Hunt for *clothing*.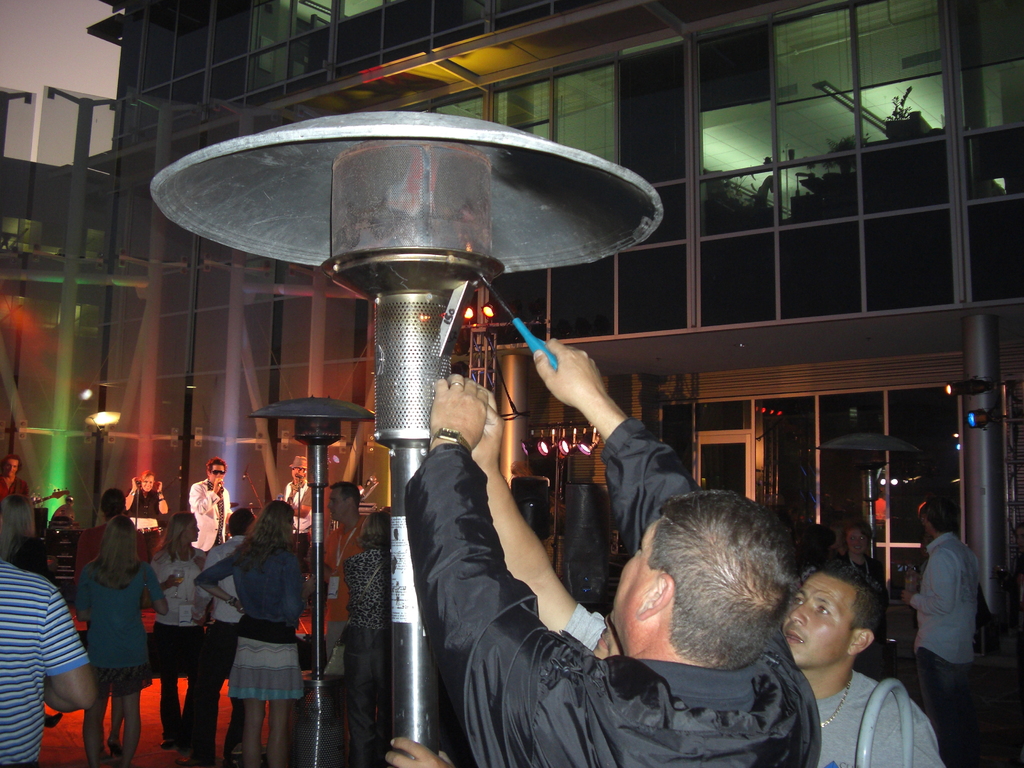
Hunted down at select_region(150, 541, 210, 740).
